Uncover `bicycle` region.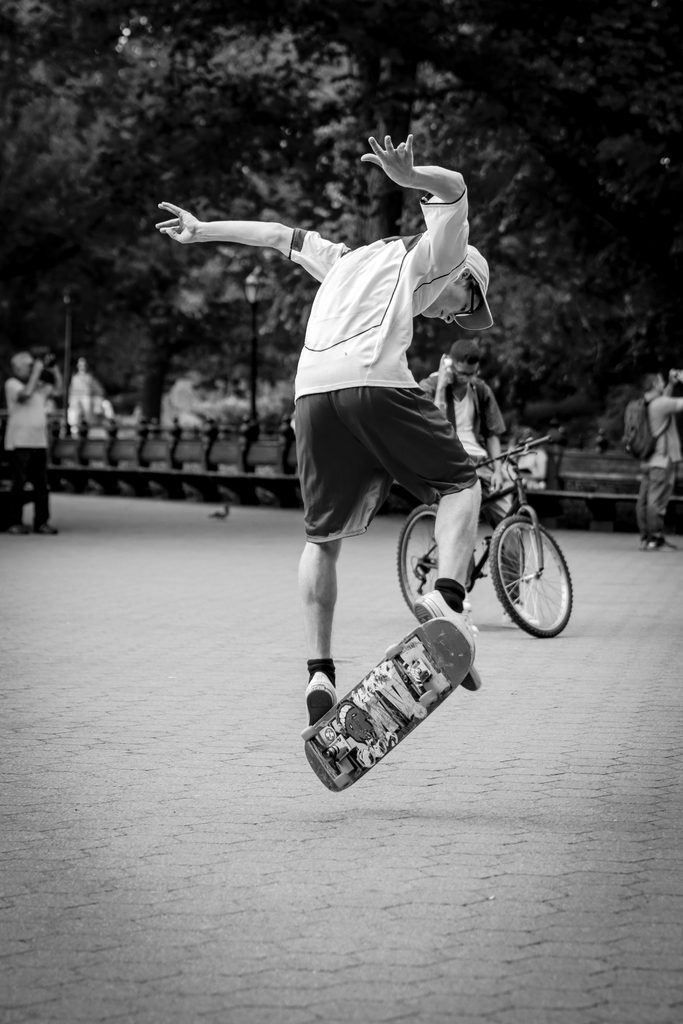
Uncovered: [389, 426, 573, 636].
